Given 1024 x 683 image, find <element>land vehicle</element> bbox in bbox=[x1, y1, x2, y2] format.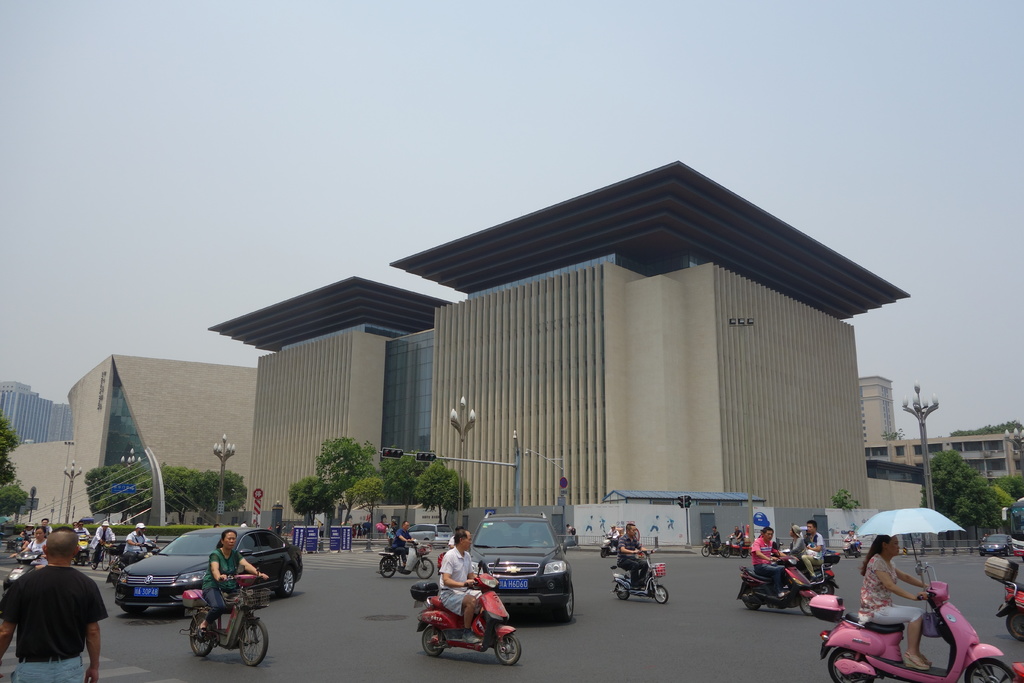
bbox=[819, 562, 1017, 682].
